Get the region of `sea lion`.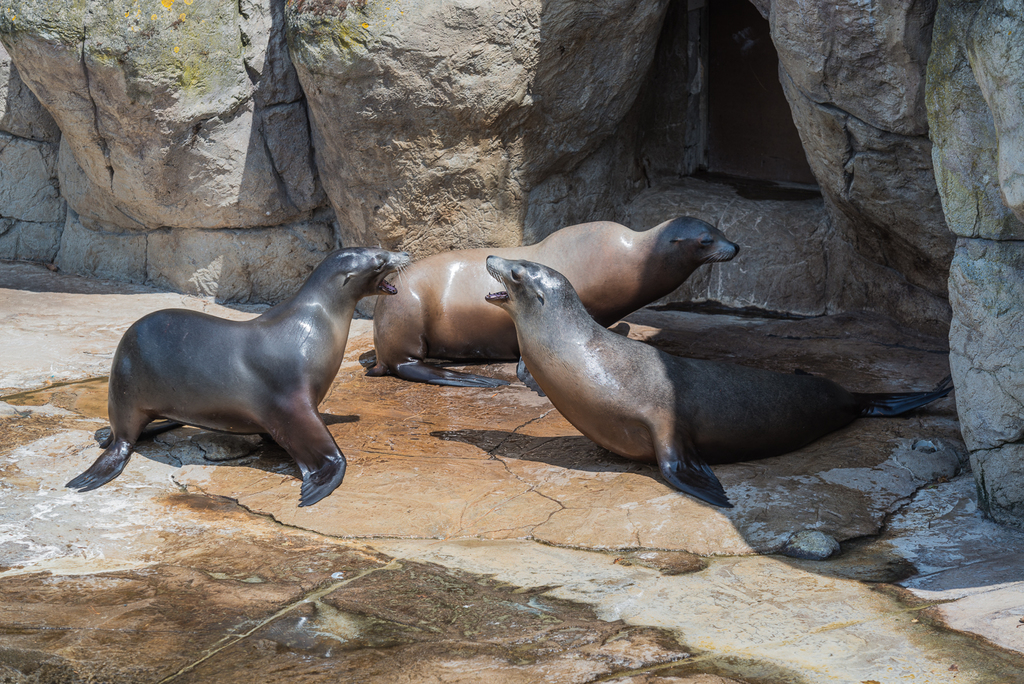
63,248,411,507.
